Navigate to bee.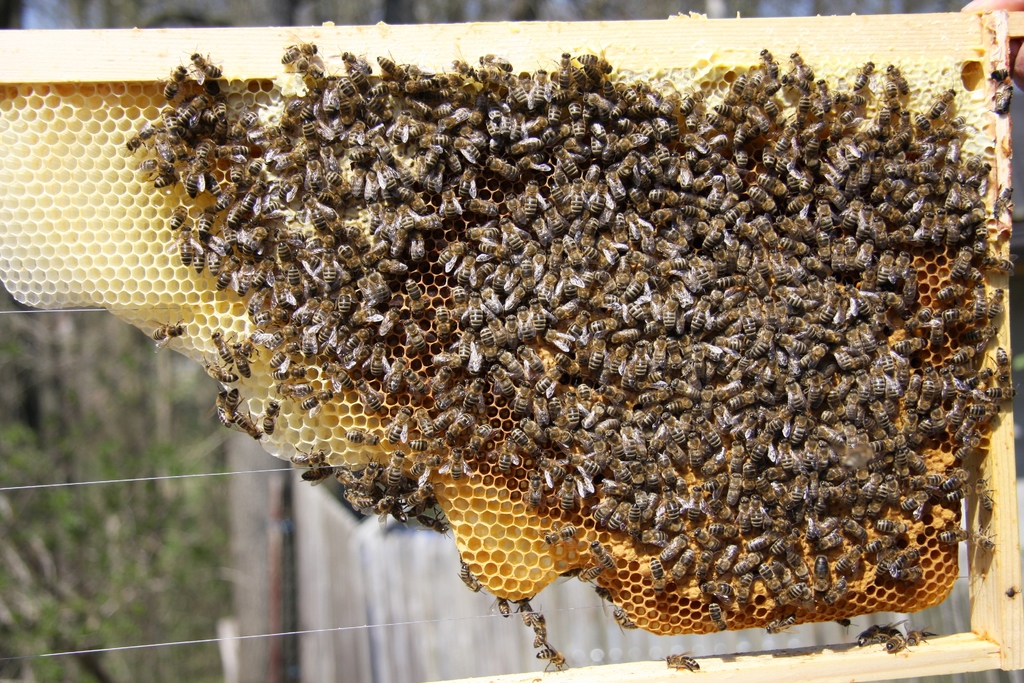
Navigation target: x1=307 y1=162 x2=330 y2=191.
